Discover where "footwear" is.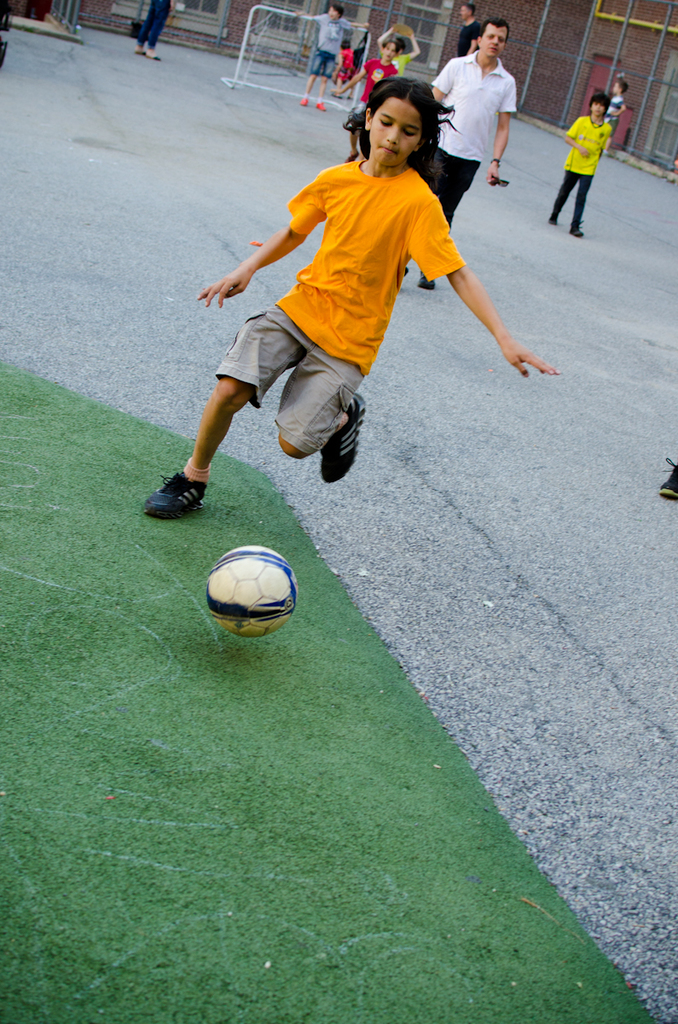
Discovered at 403 263 417 281.
